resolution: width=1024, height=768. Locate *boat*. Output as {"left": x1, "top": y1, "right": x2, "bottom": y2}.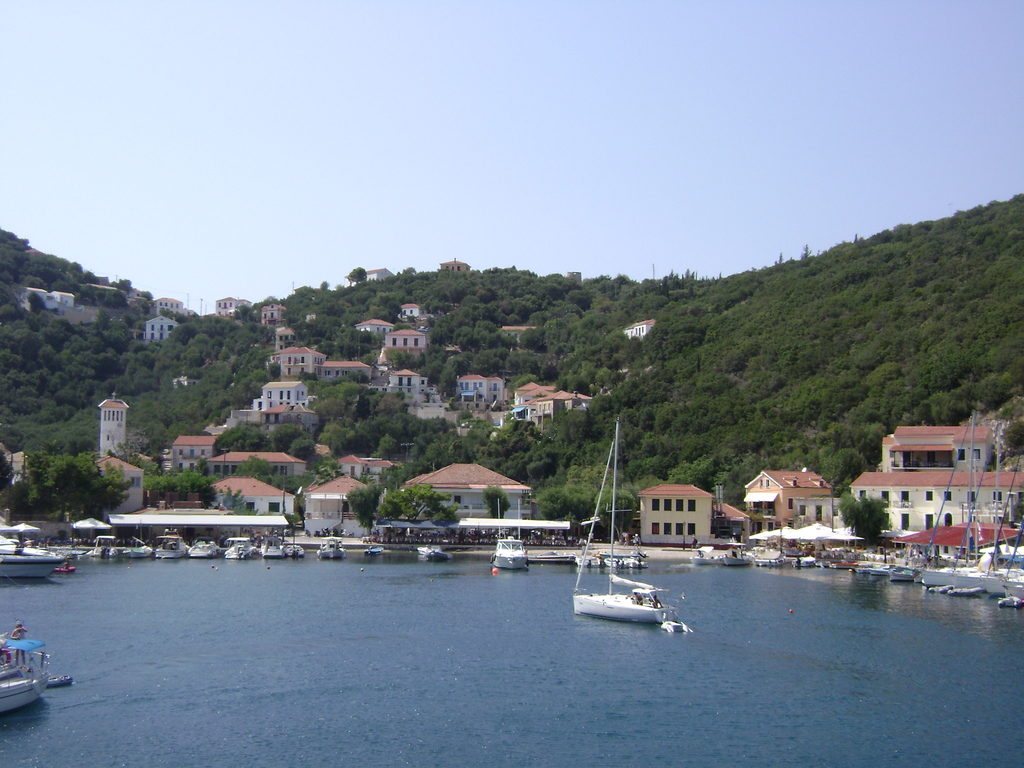
{"left": 220, "top": 535, "right": 257, "bottom": 560}.
